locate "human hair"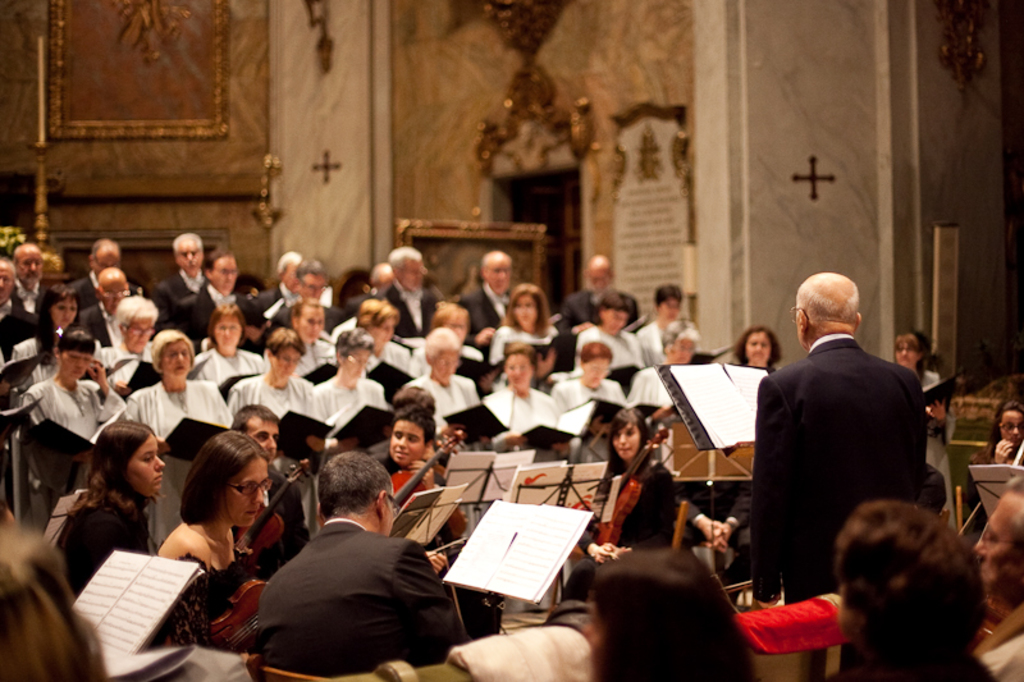
rect(64, 420, 160, 559)
